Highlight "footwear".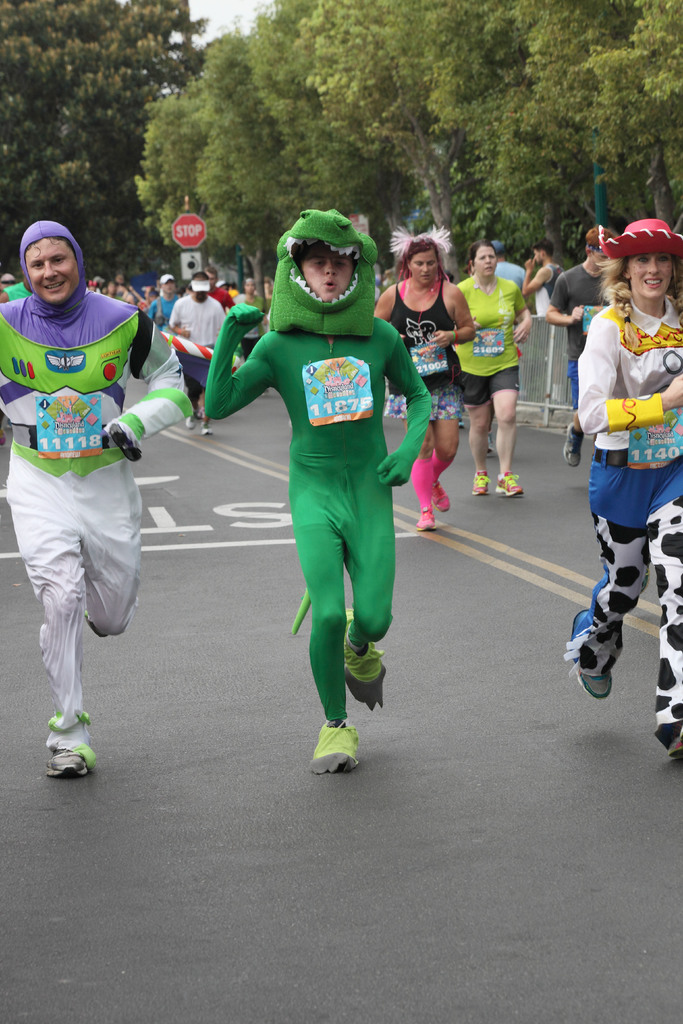
Highlighted region: pyautogui.locateOnScreen(432, 483, 448, 511).
